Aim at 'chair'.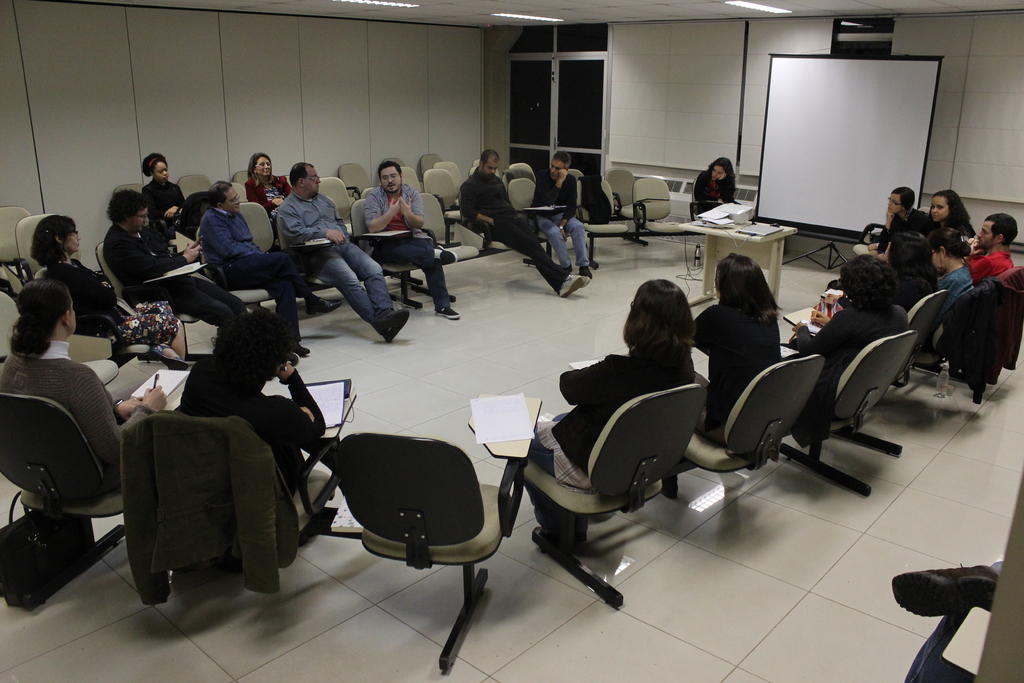
Aimed at left=990, top=266, right=1023, bottom=313.
